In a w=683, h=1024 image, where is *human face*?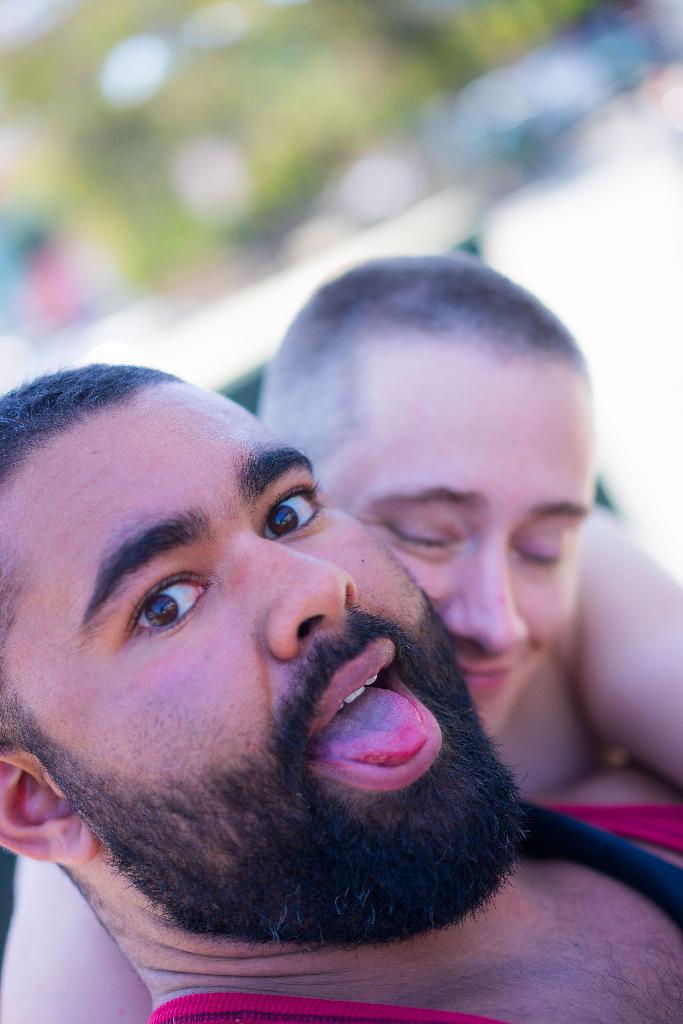
[x1=318, y1=339, x2=597, y2=736].
